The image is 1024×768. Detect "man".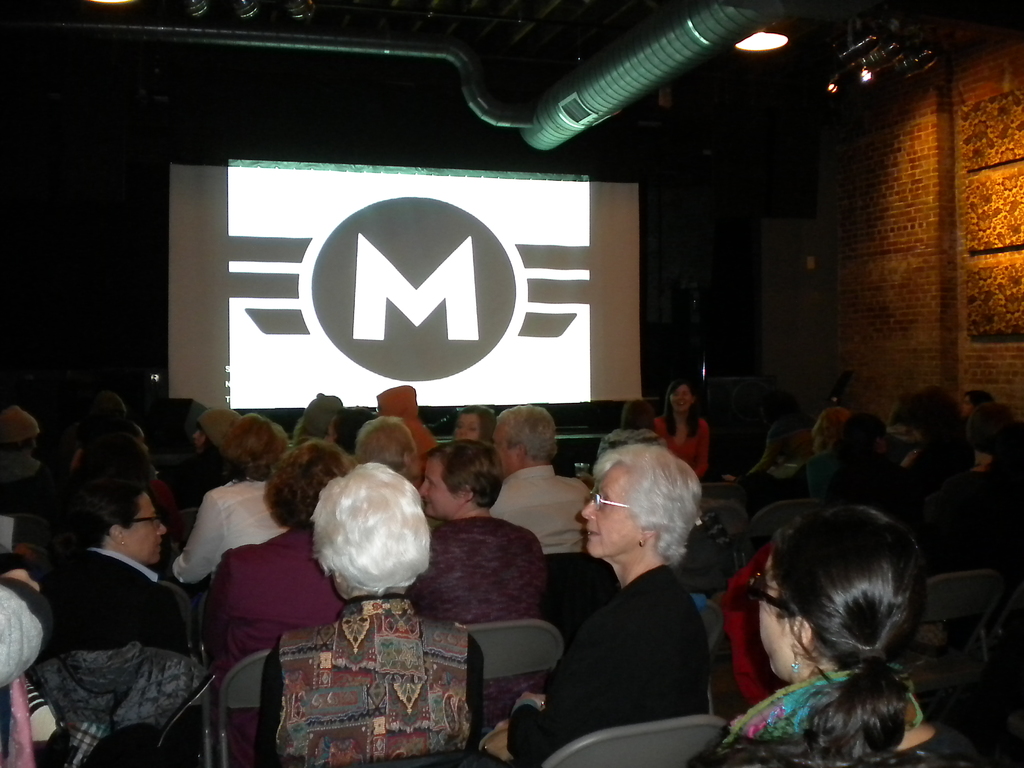
Detection: rect(477, 397, 589, 602).
